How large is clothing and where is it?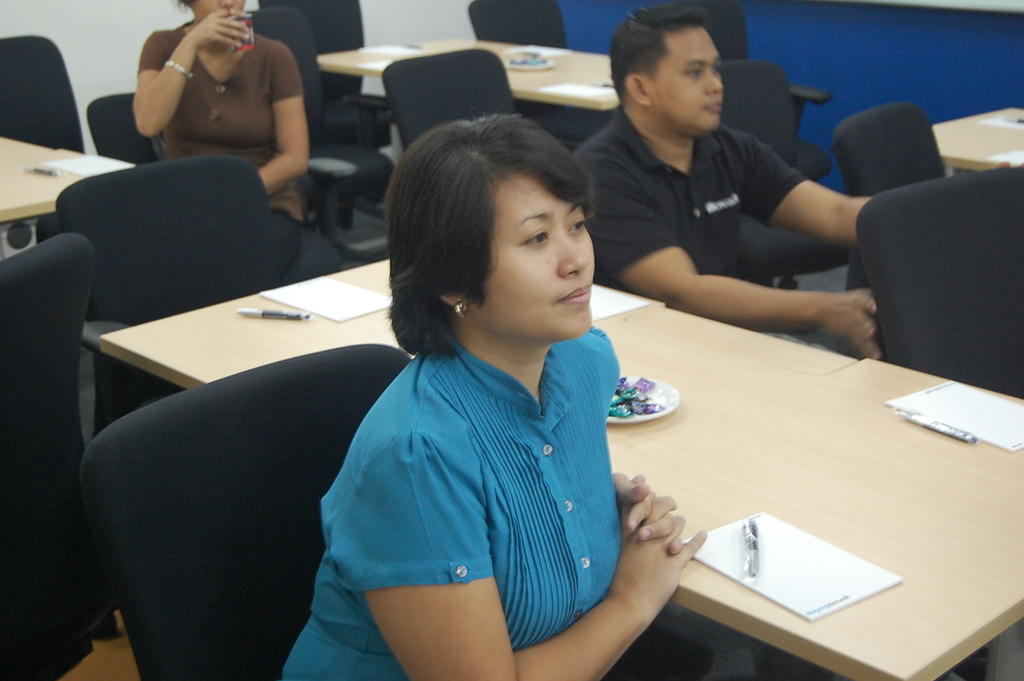
Bounding box: select_region(285, 327, 620, 680).
